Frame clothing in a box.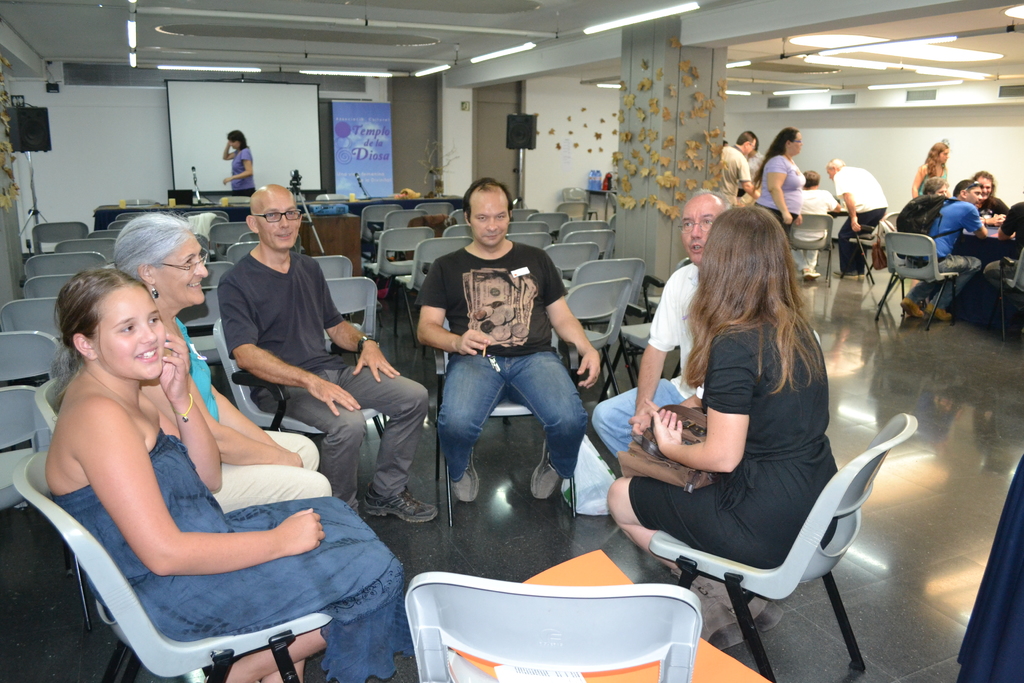
l=594, t=255, r=708, b=469.
